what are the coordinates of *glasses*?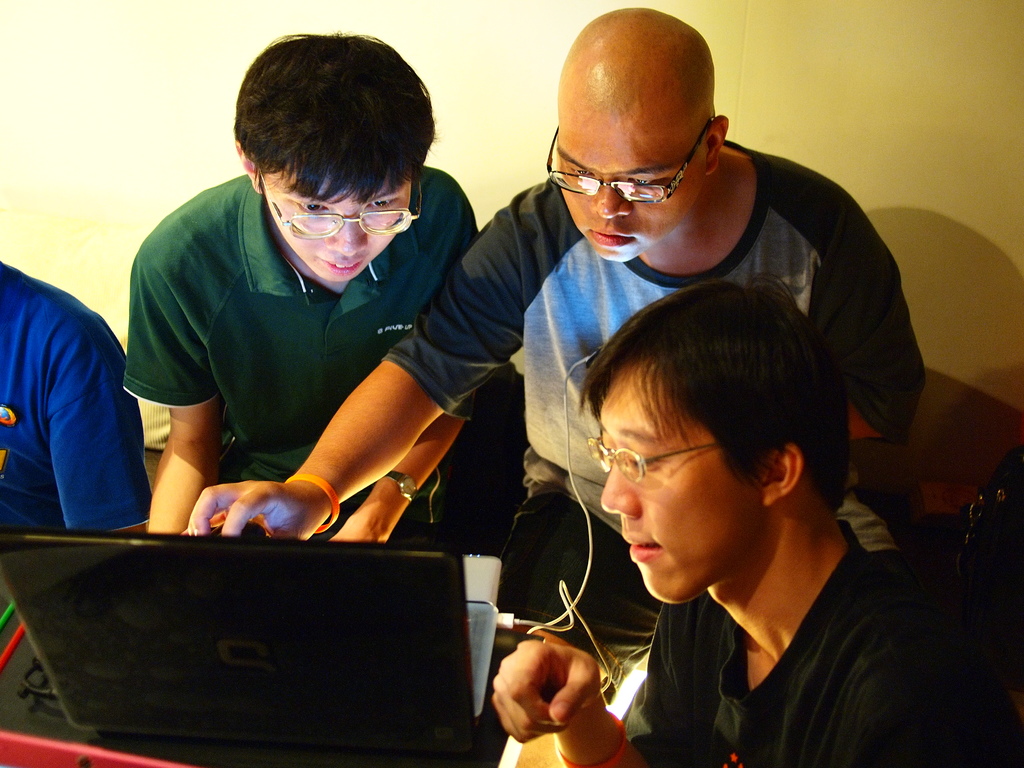
[left=584, top=433, right=735, bottom=486].
